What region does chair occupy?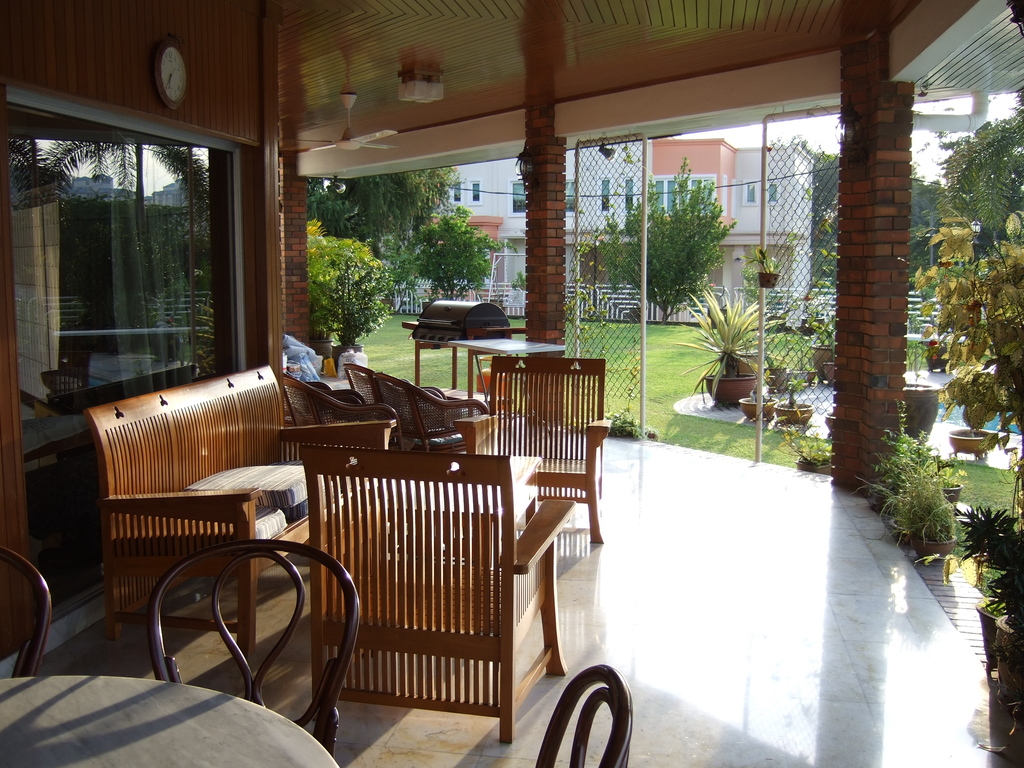
bbox=(340, 364, 445, 451).
